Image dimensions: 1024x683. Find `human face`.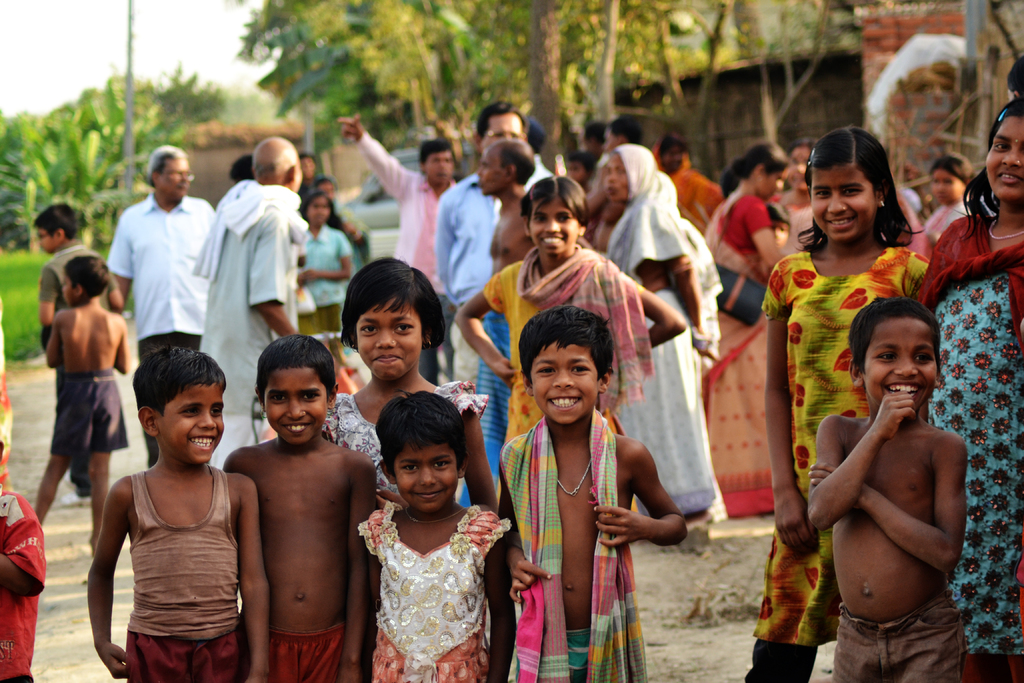
157/381/224/473.
